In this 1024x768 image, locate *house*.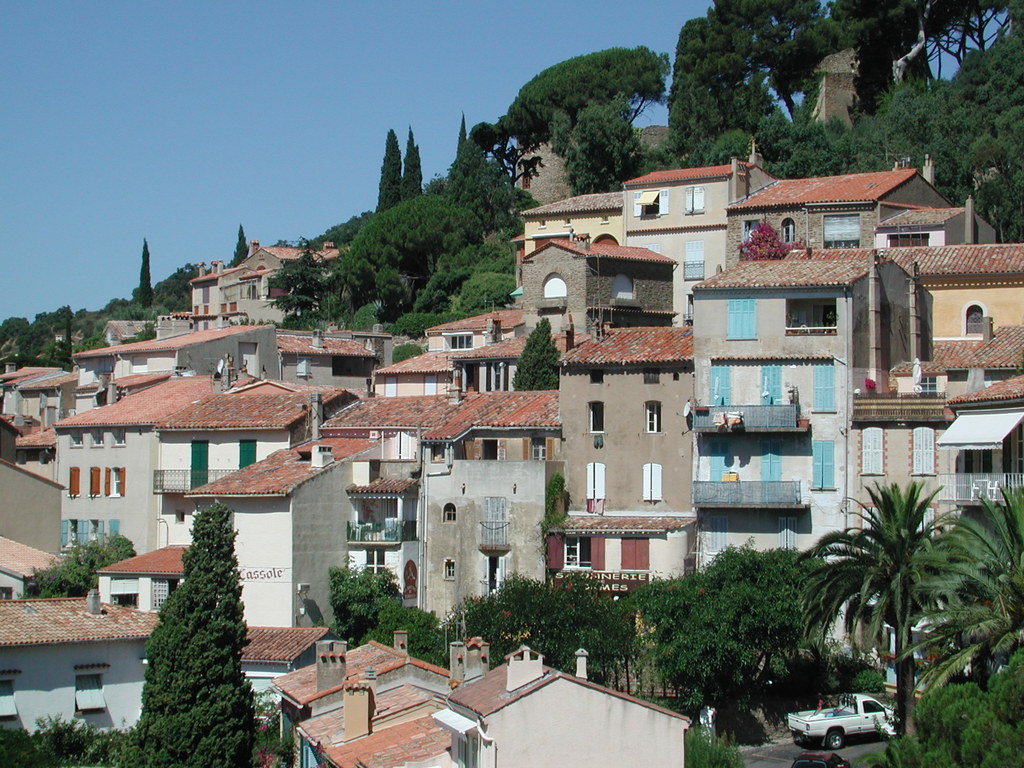
Bounding box: BBox(1, 358, 63, 417).
